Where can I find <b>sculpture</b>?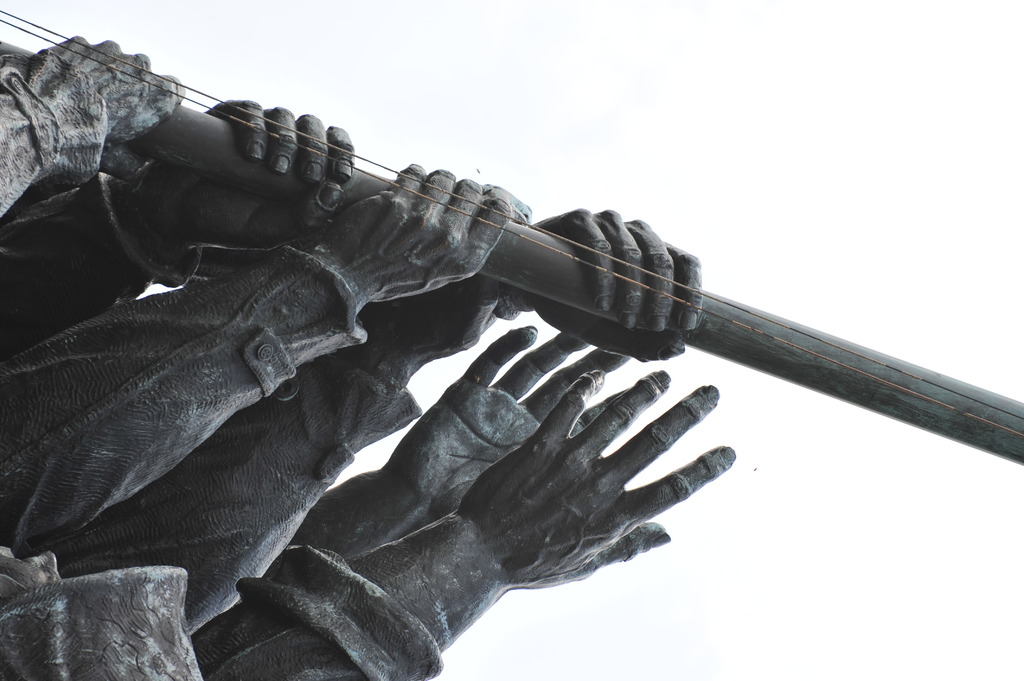
You can find it at bbox(0, 348, 740, 680).
